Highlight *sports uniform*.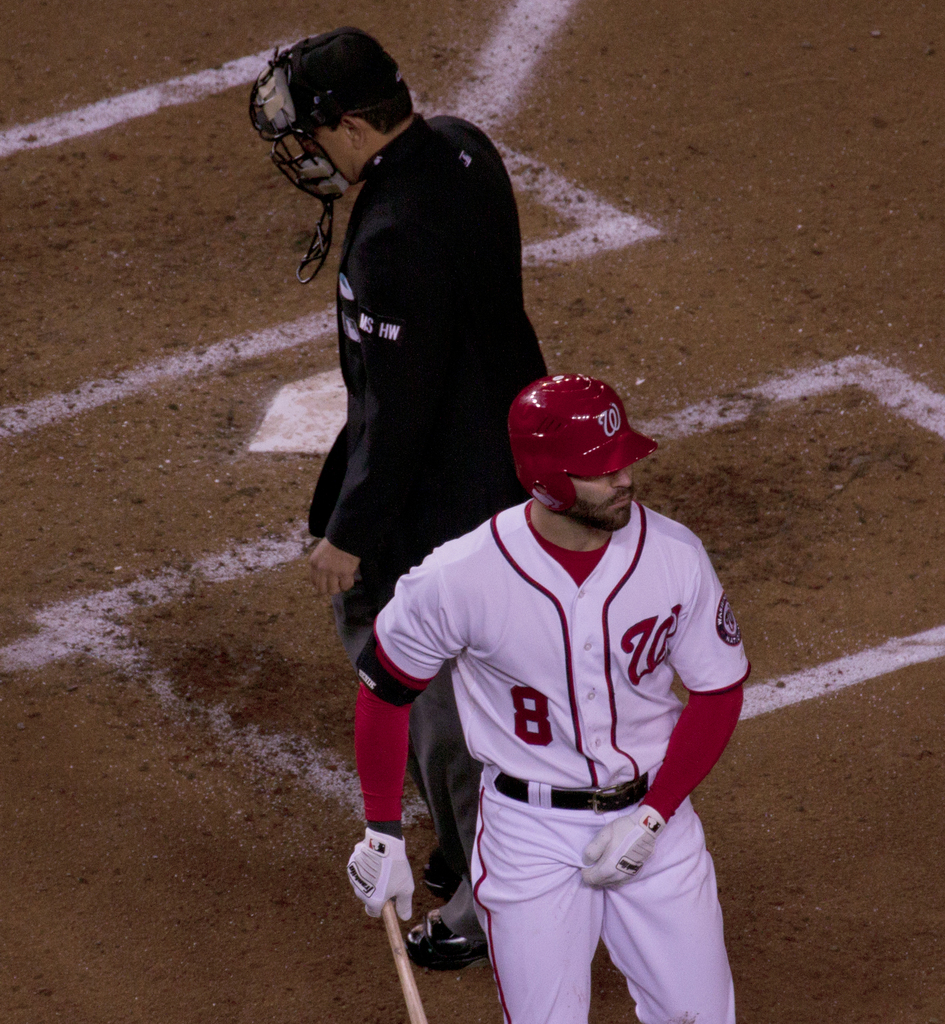
Highlighted region: (248, 21, 551, 977).
